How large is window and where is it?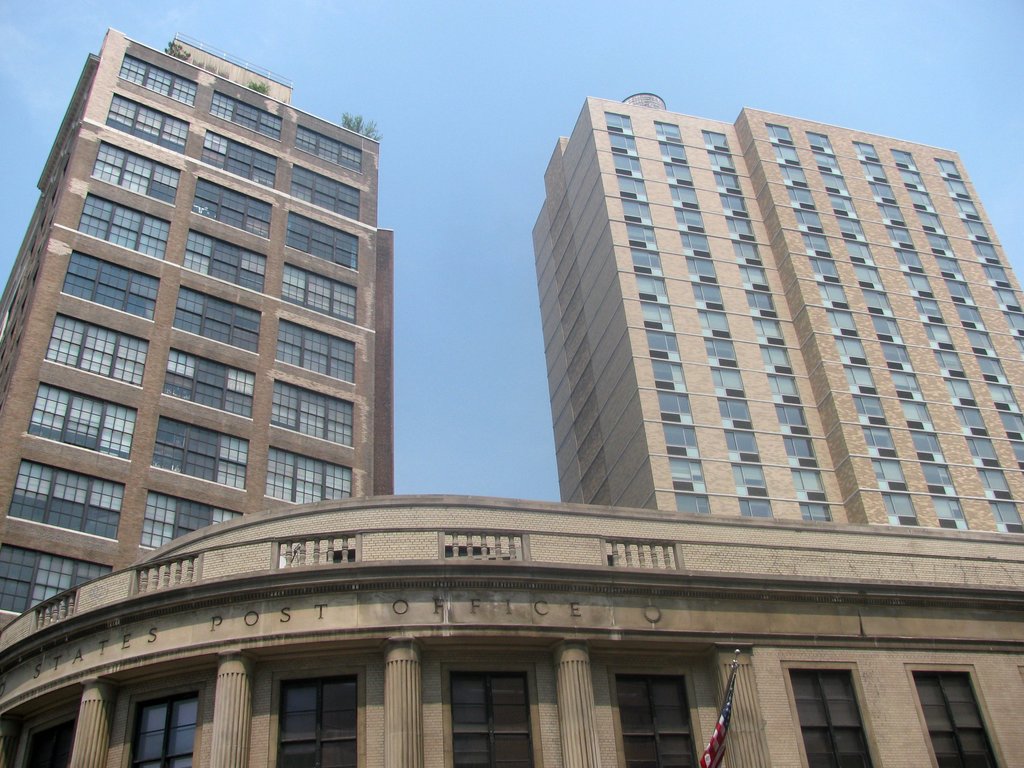
Bounding box: [left=1000, top=284, right=1014, bottom=315].
